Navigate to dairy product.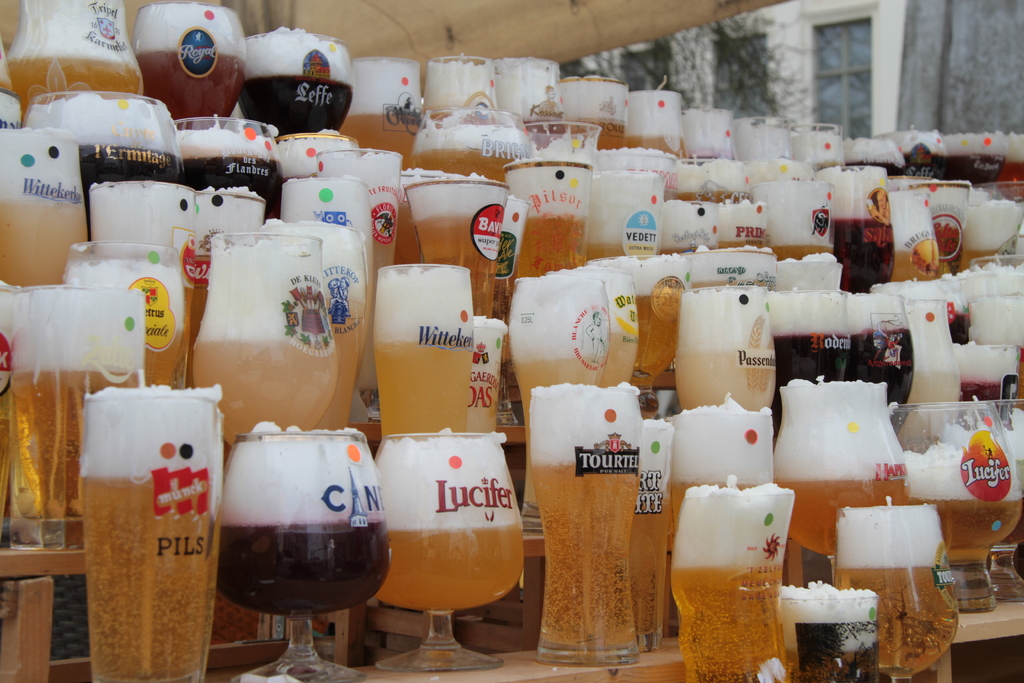
Navigation target: {"x1": 0, "y1": 130, "x2": 92, "y2": 208}.
